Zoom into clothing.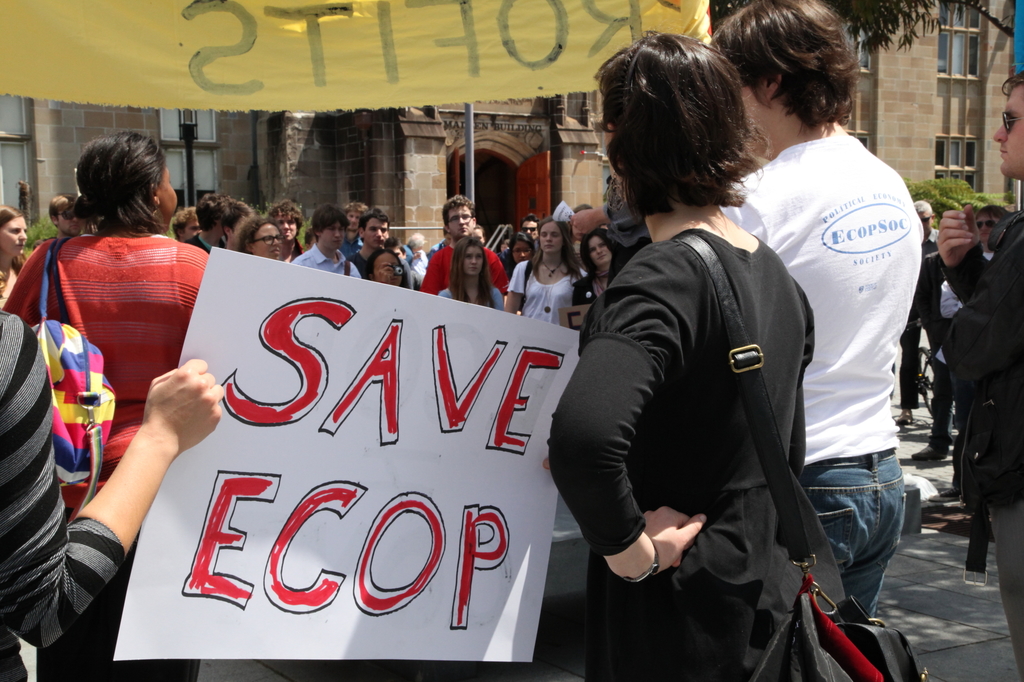
Zoom target: detection(0, 309, 125, 681).
